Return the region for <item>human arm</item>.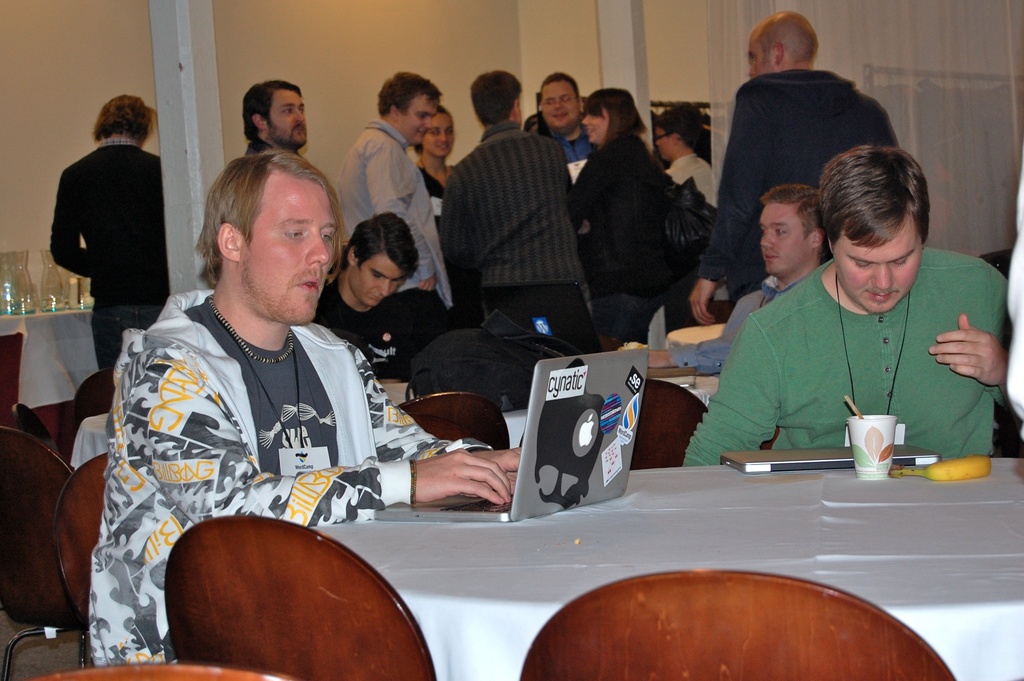
x1=364, y1=129, x2=429, y2=297.
